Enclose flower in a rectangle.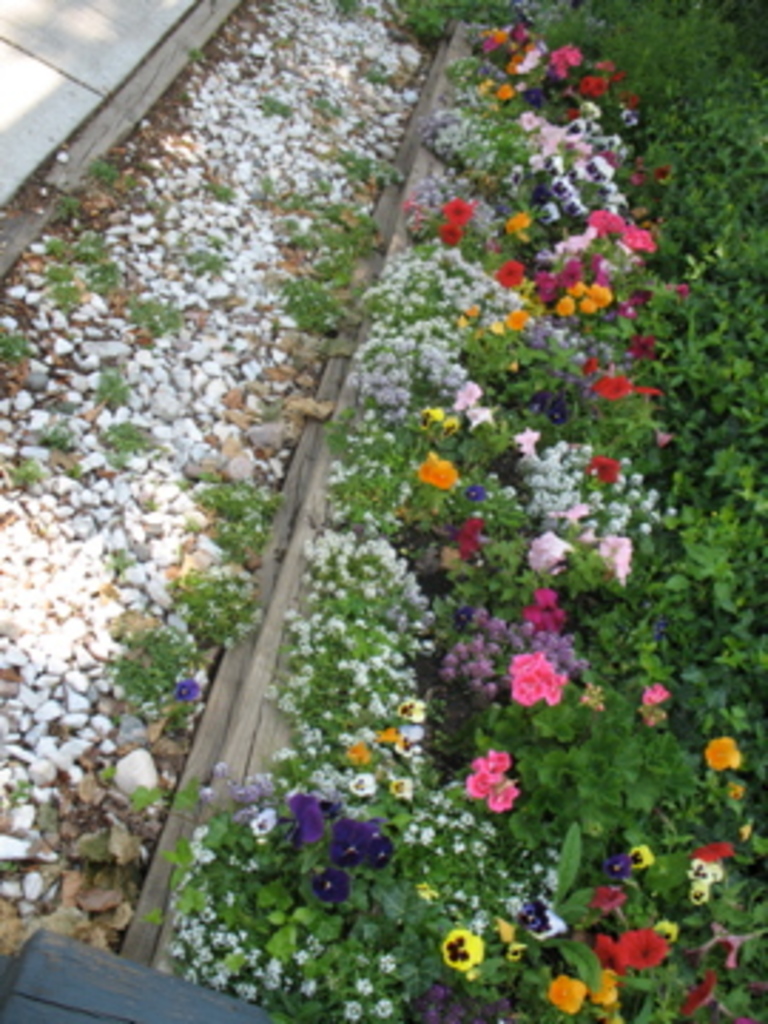
bbox=[586, 879, 623, 907].
